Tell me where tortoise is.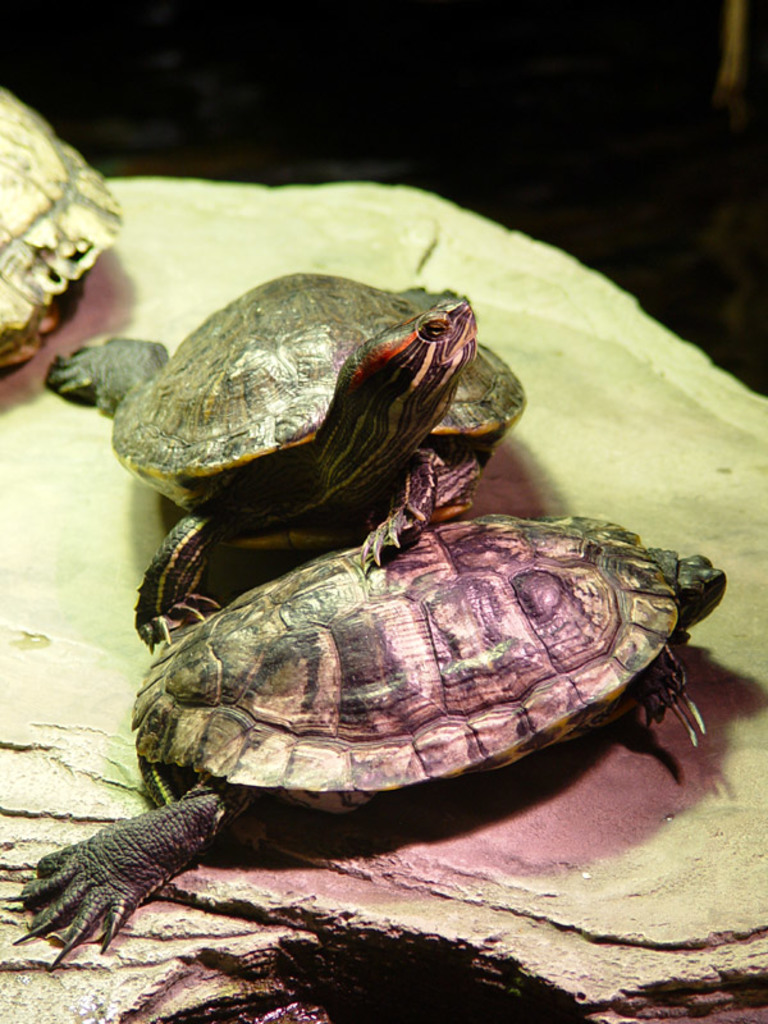
tortoise is at BBox(0, 513, 723, 969).
